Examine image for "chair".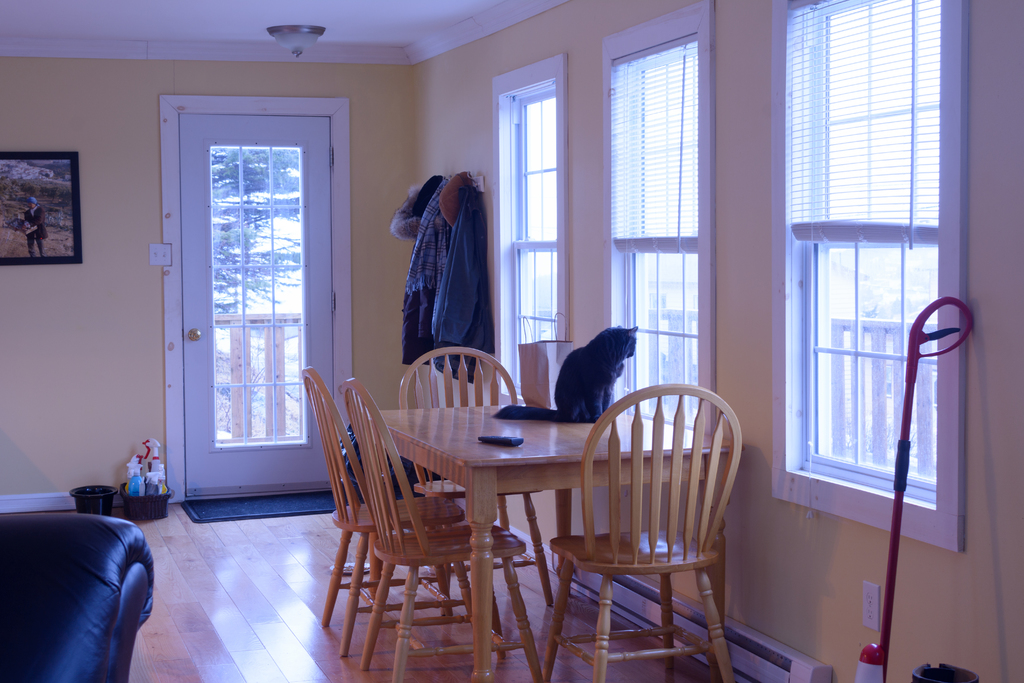
Examination result: left=299, top=367, right=472, bottom=636.
